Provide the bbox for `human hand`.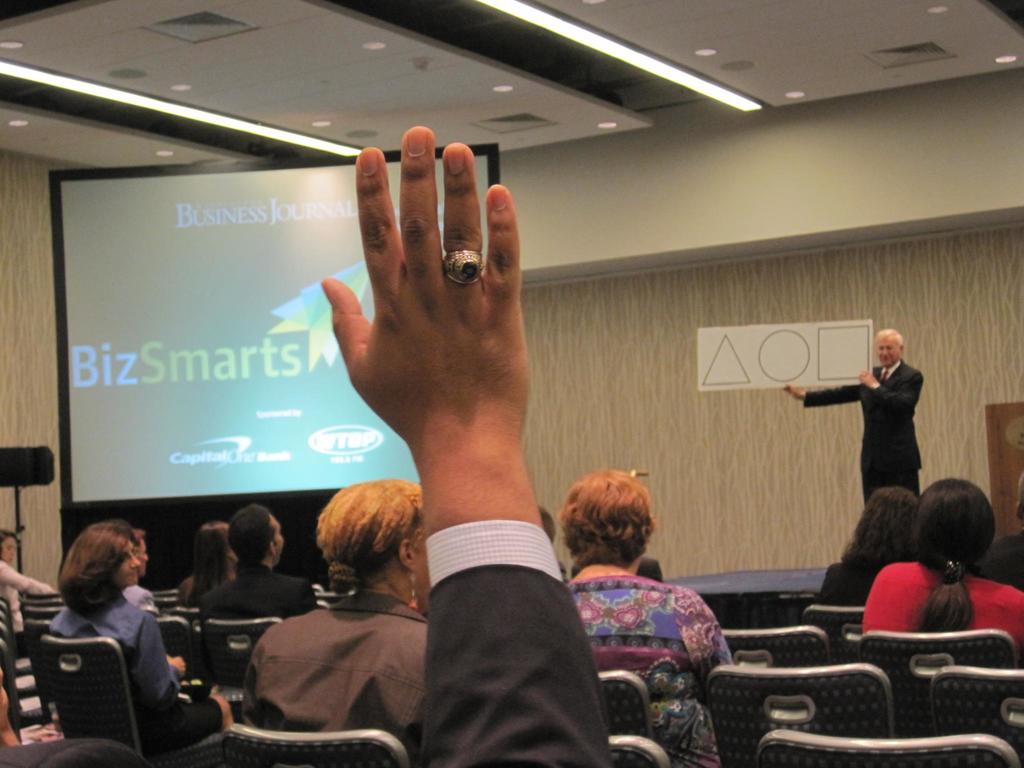
bbox(782, 385, 806, 401).
